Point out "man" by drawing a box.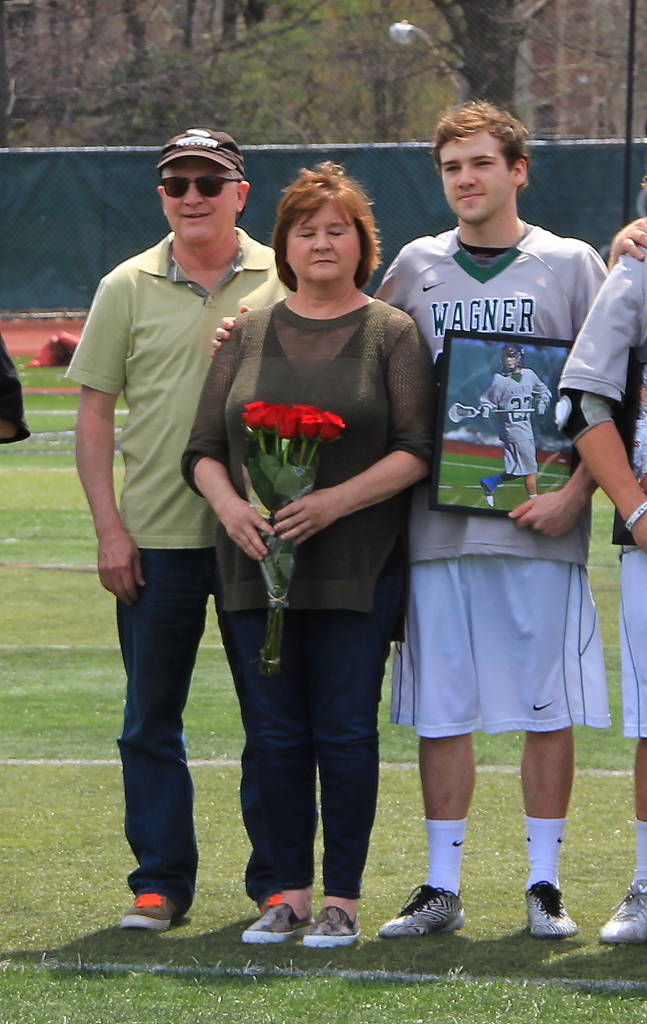
{"left": 562, "top": 214, "right": 646, "bottom": 942}.
